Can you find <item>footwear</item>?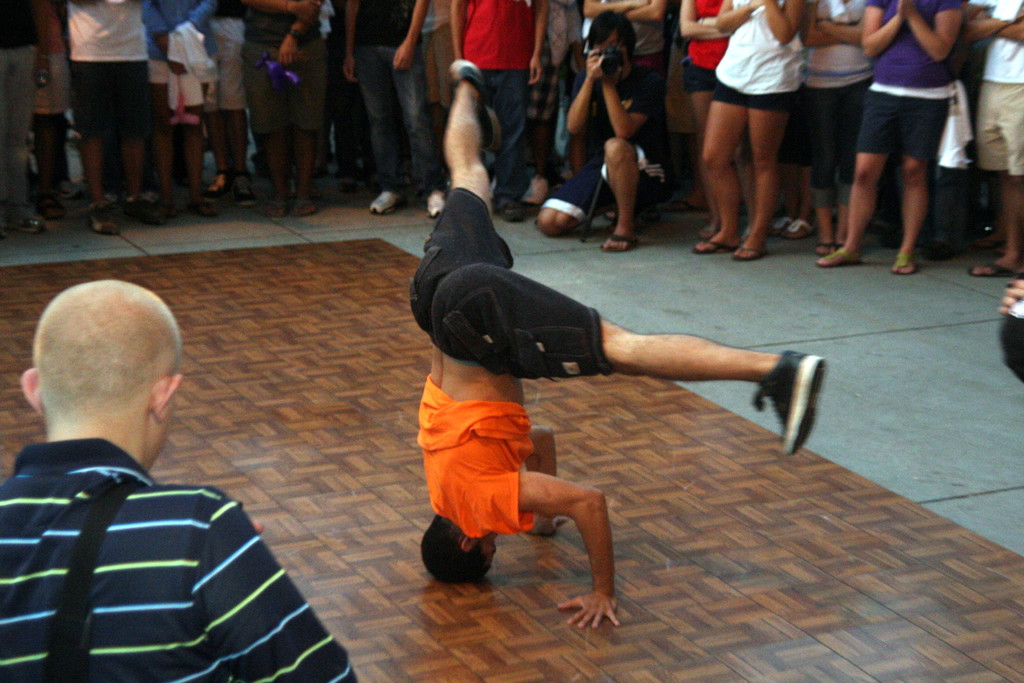
Yes, bounding box: [692,231,744,257].
